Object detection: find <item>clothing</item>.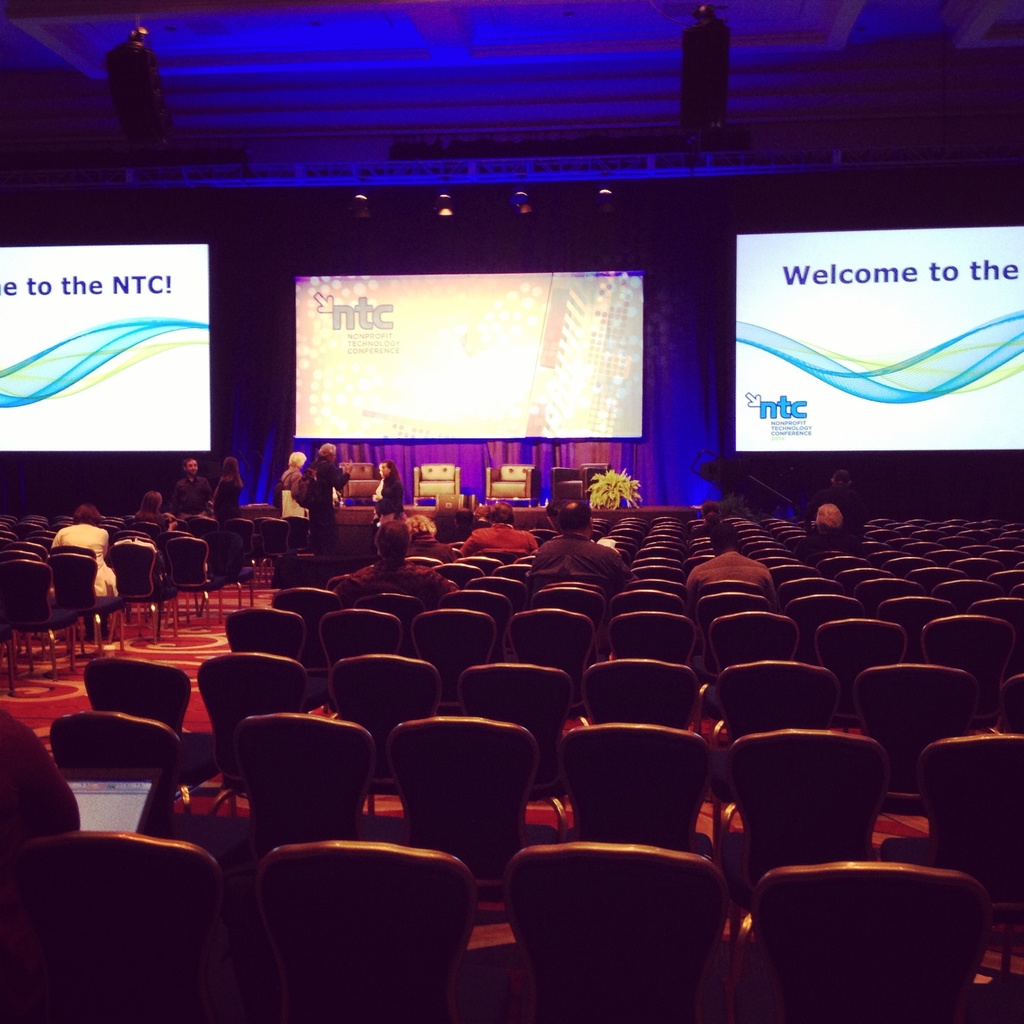
locate(209, 472, 232, 523).
